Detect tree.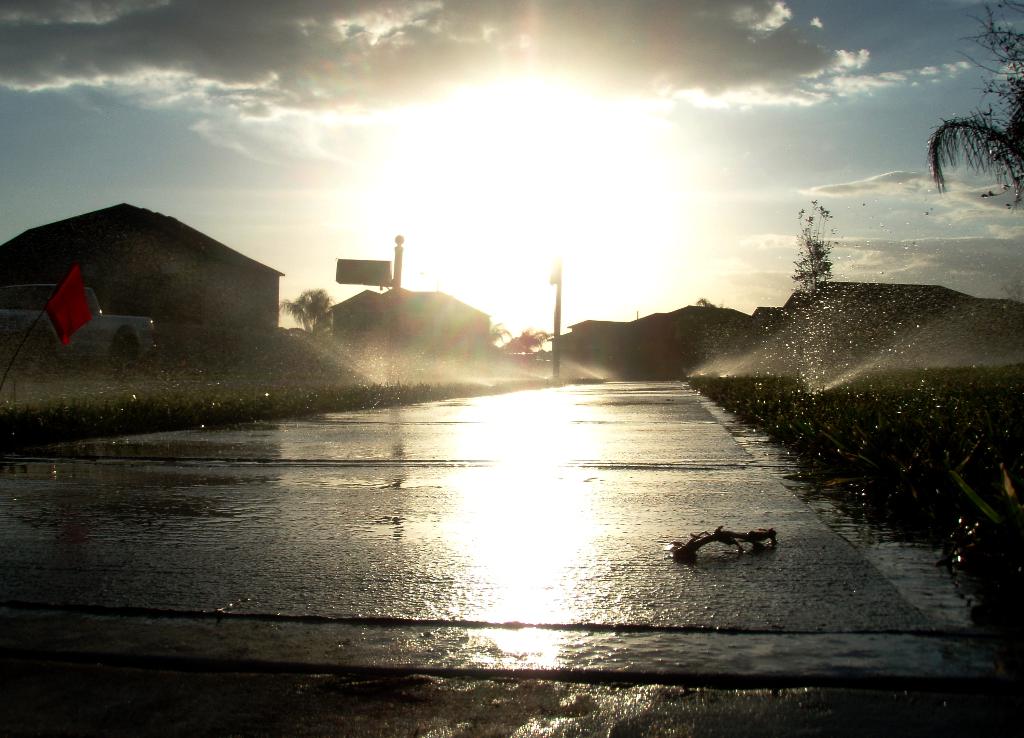
Detected at bbox(275, 282, 337, 343).
